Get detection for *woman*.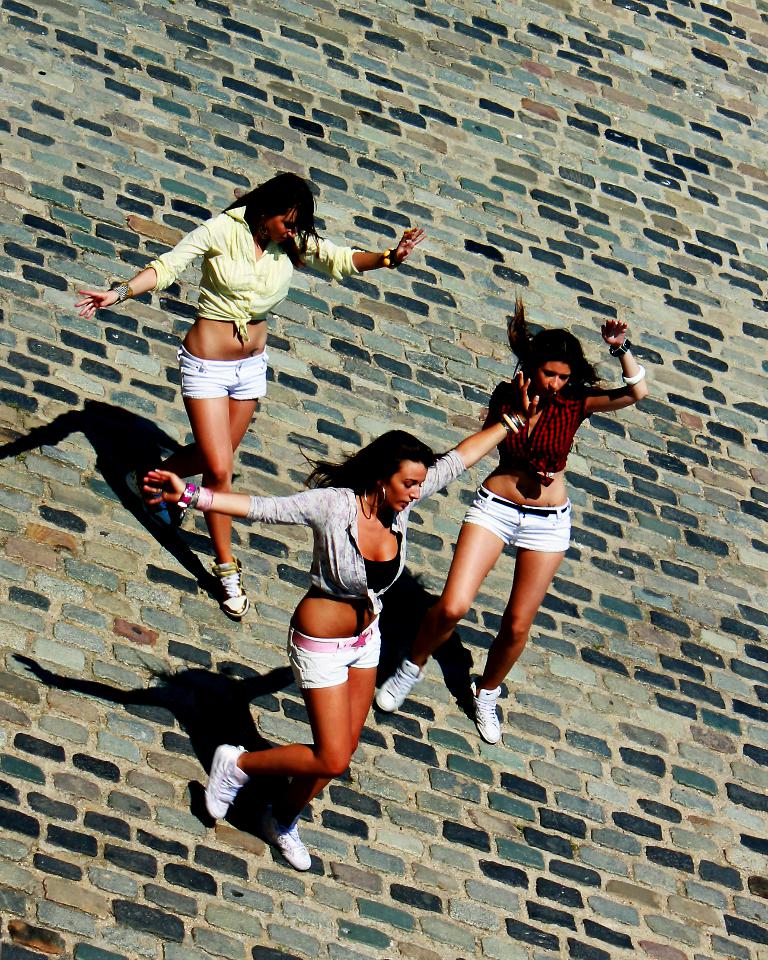
Detection: left=144, top=366, right=544, bottom=880.
